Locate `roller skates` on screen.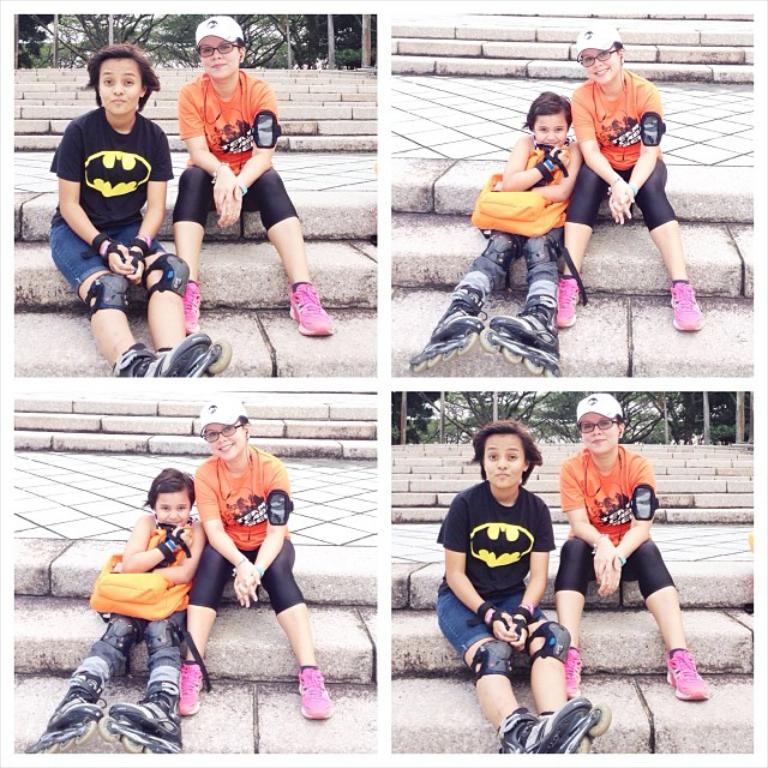
On screen at bbox(110, 343, 234, 382).
